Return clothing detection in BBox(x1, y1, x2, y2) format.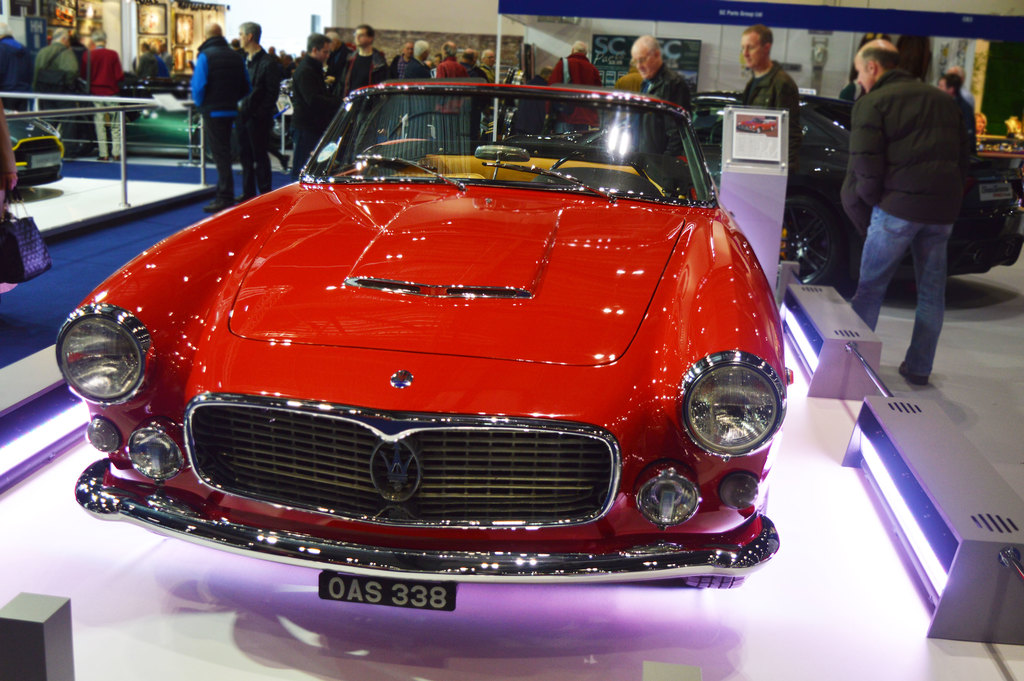
BBox(634, 52, 696, 113).
